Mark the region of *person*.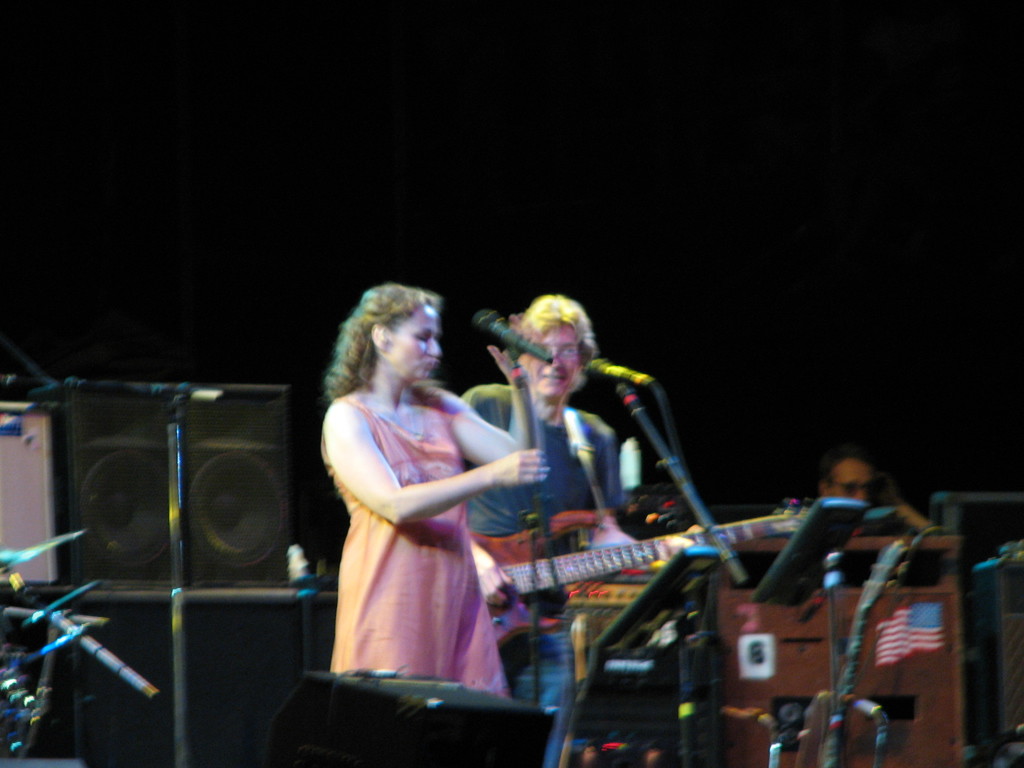
Region: {"x1": 450, "y1": 292, "x2": 699, "y2": 767}.
